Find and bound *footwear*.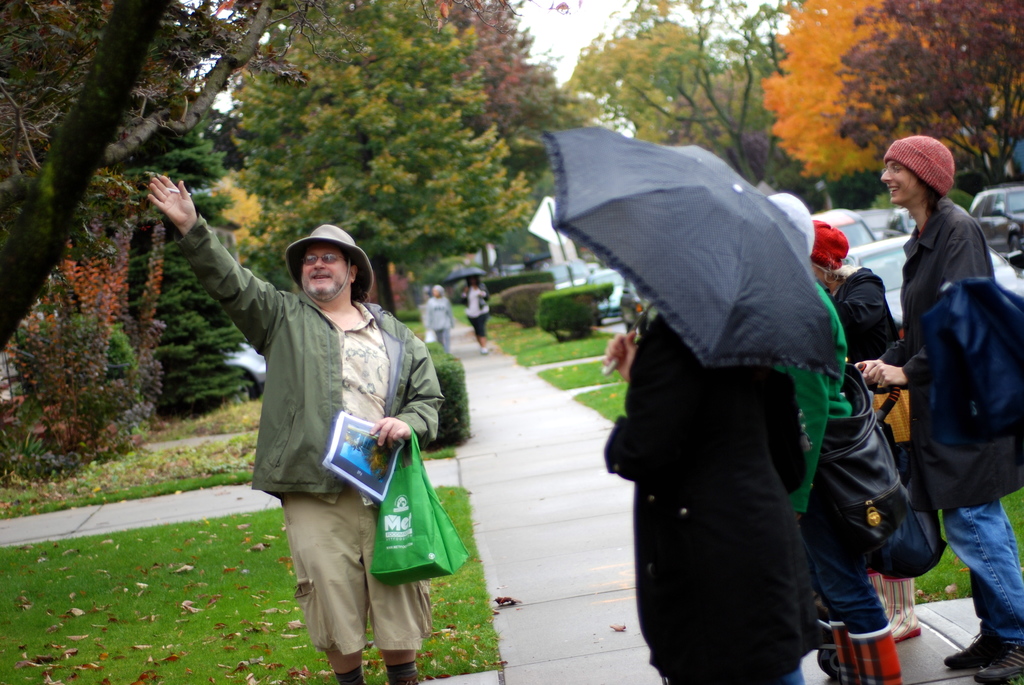
Bound: (left=943, top=629, right=1016, bottom=670).
